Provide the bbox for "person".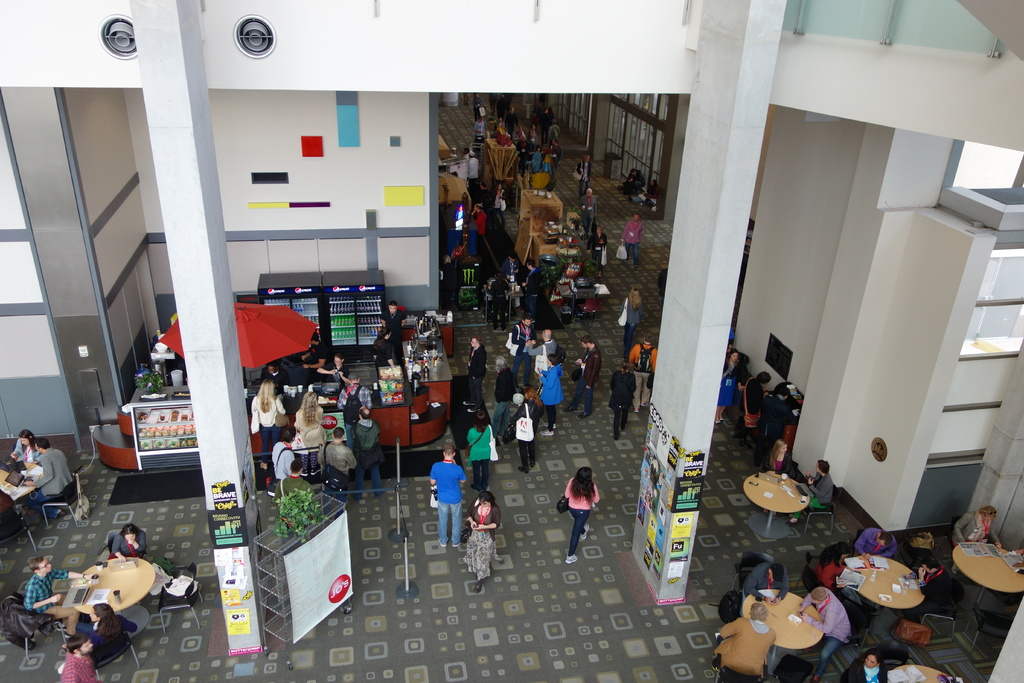
[582, 222, 606, 269].
